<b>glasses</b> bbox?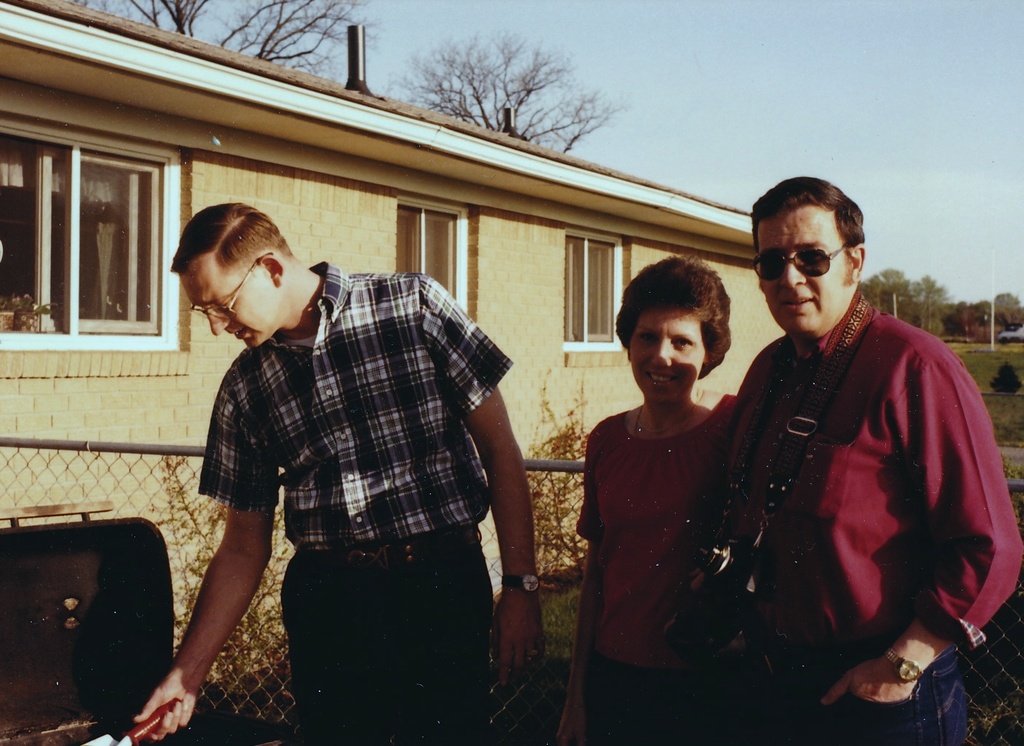
188:253:272:323
